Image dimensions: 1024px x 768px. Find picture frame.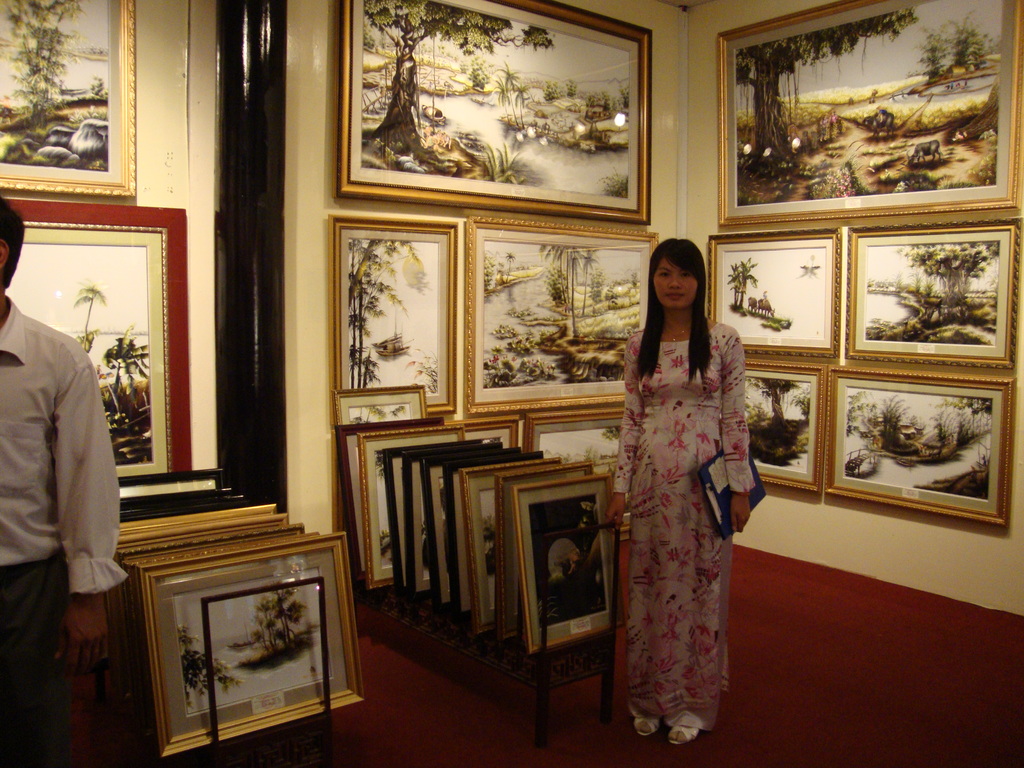
[x1=746, y1=361, x2=826, y2=497].
